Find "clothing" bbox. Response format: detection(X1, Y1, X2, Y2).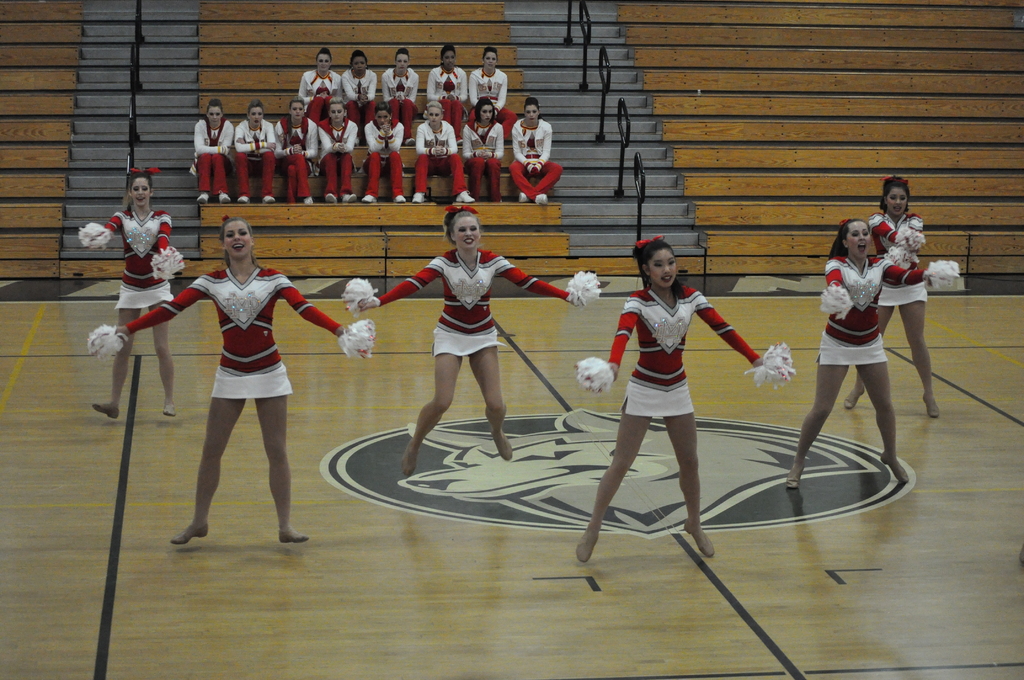
detection(102, 204, 178, 307).
